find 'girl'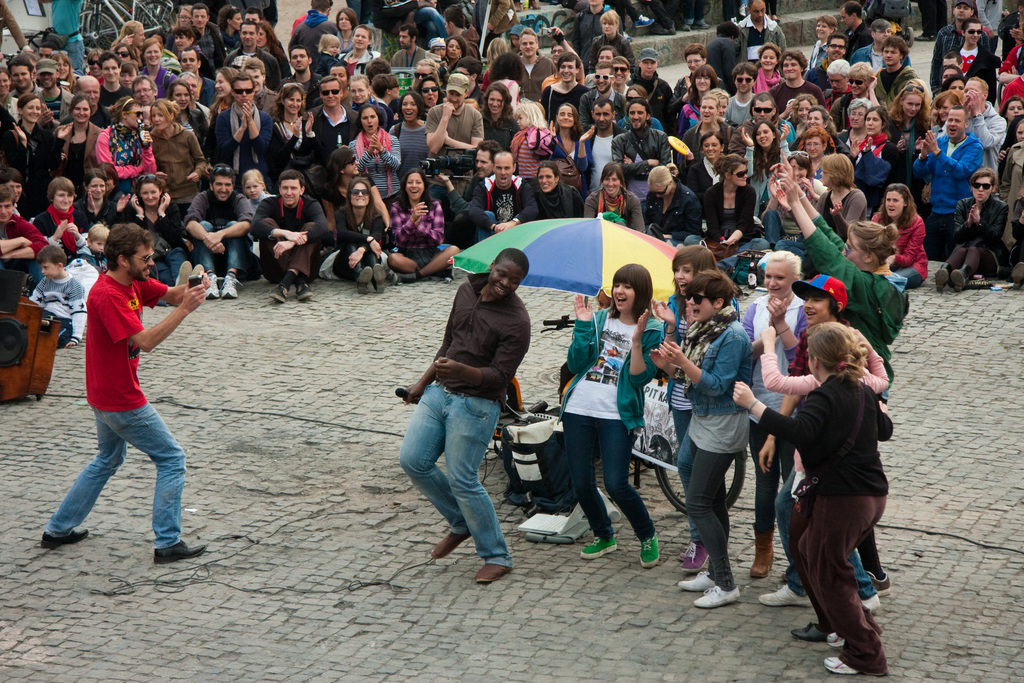
<box>785,172,919,381</box>
